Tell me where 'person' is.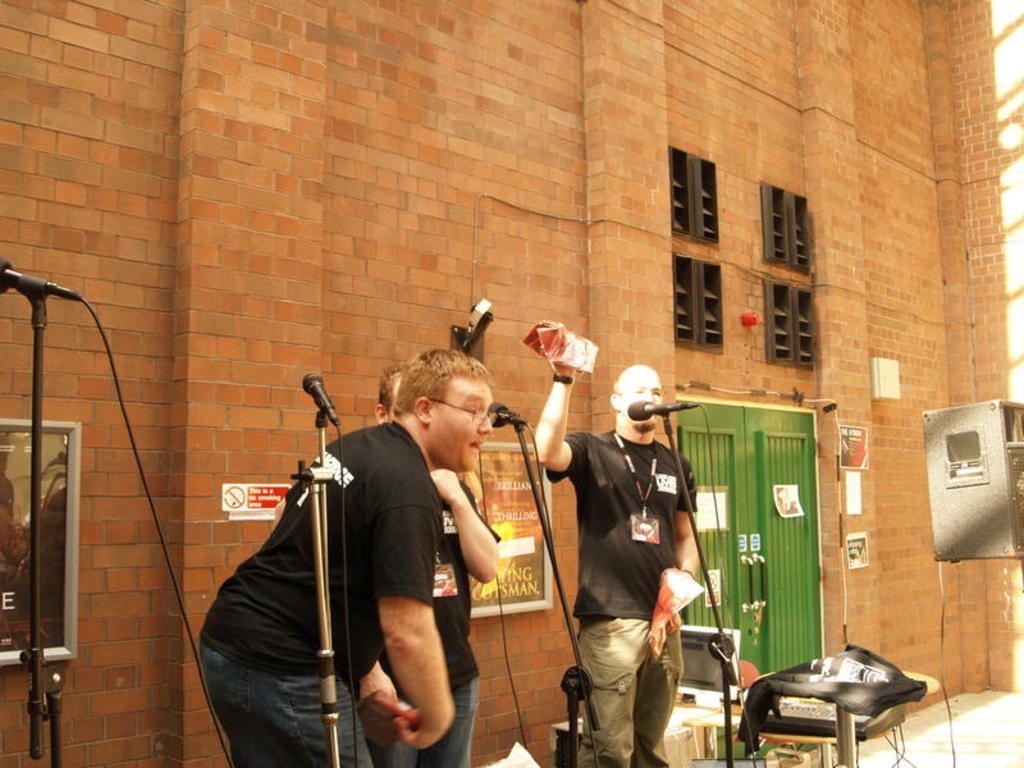
'person' is at pyautogui.locateOnScreen(534, 332, 707, 767).
